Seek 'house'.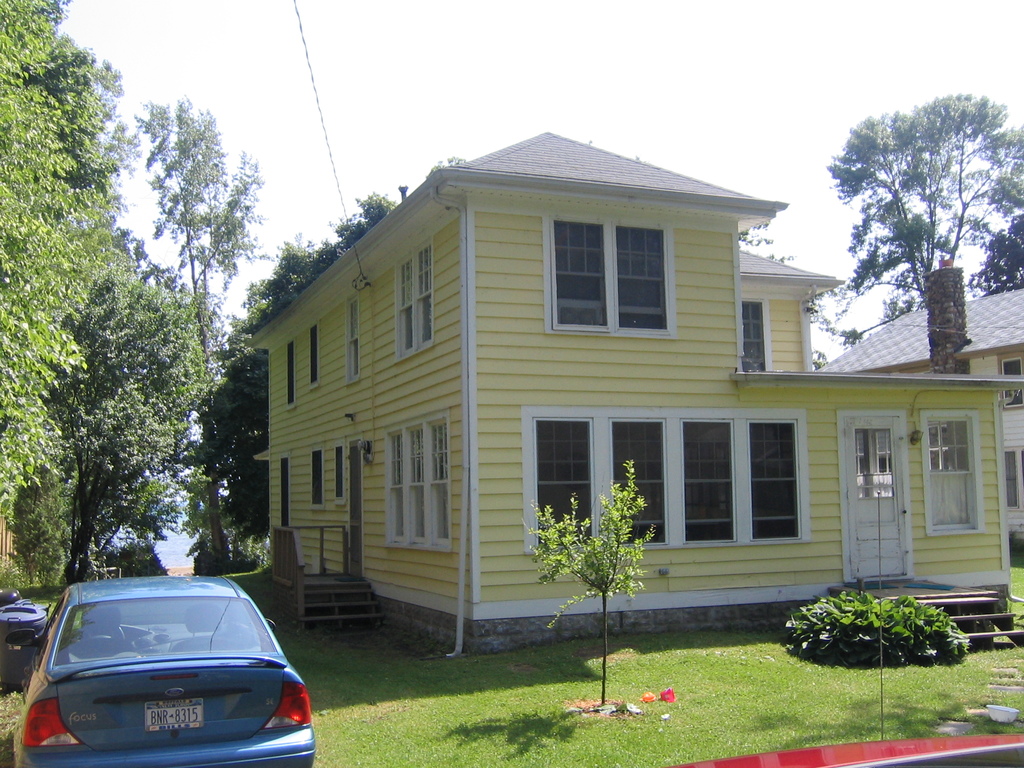
x1=805, y1=245, x2=1022, y2=626.
